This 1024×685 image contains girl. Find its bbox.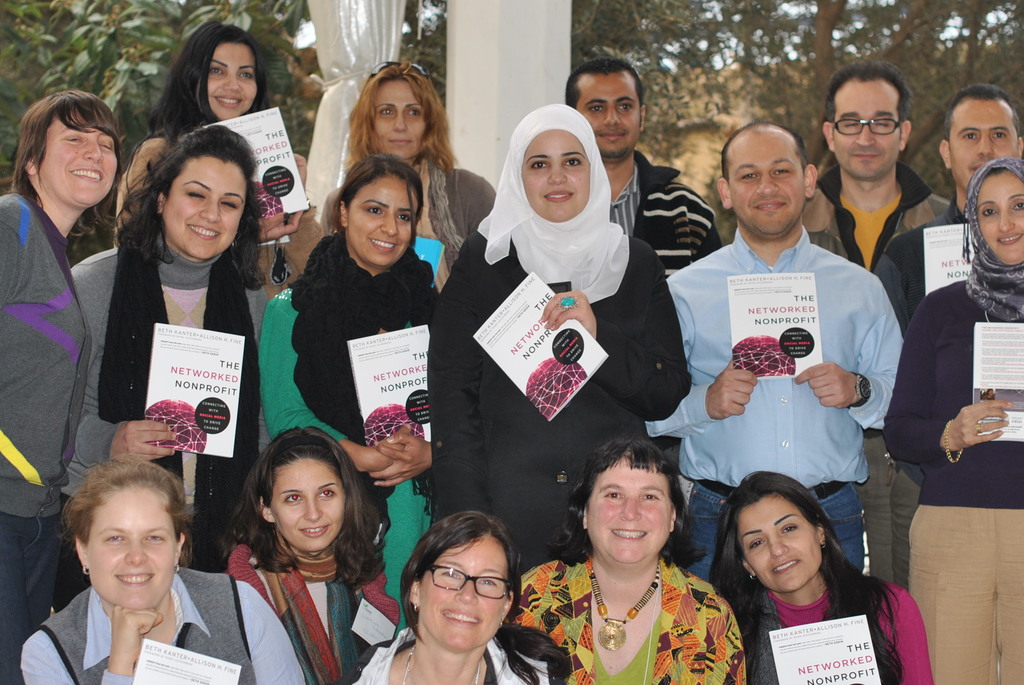
[left=115, top=22, right=307, bottom=246].
